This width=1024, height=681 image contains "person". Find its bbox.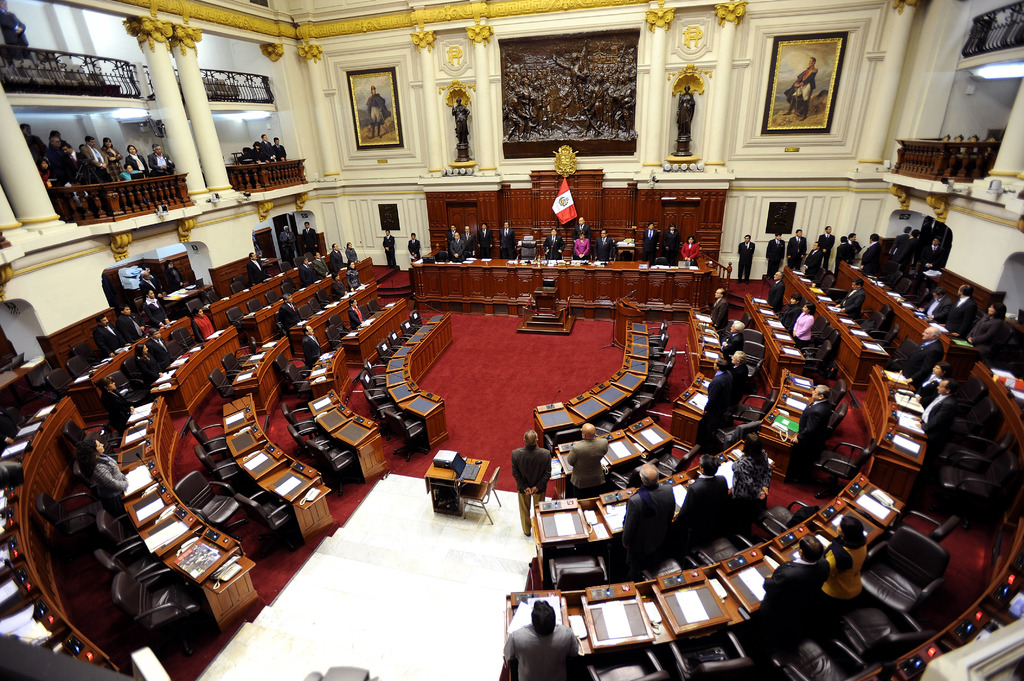
(74,440,130,516).
